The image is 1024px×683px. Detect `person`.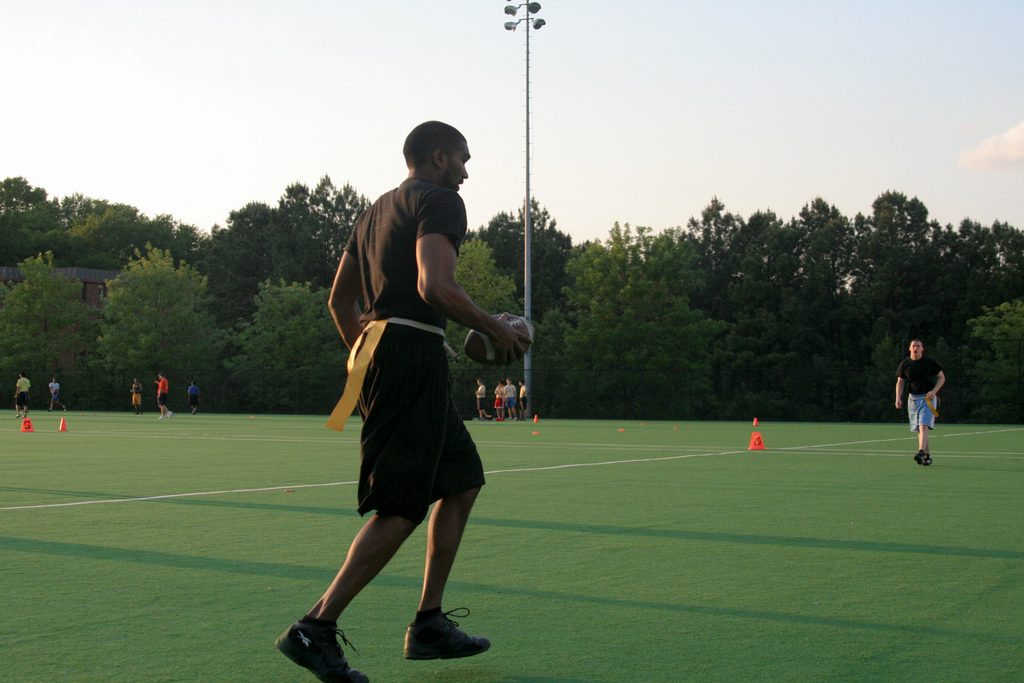
Detection: (188, 375, 202, 415).
